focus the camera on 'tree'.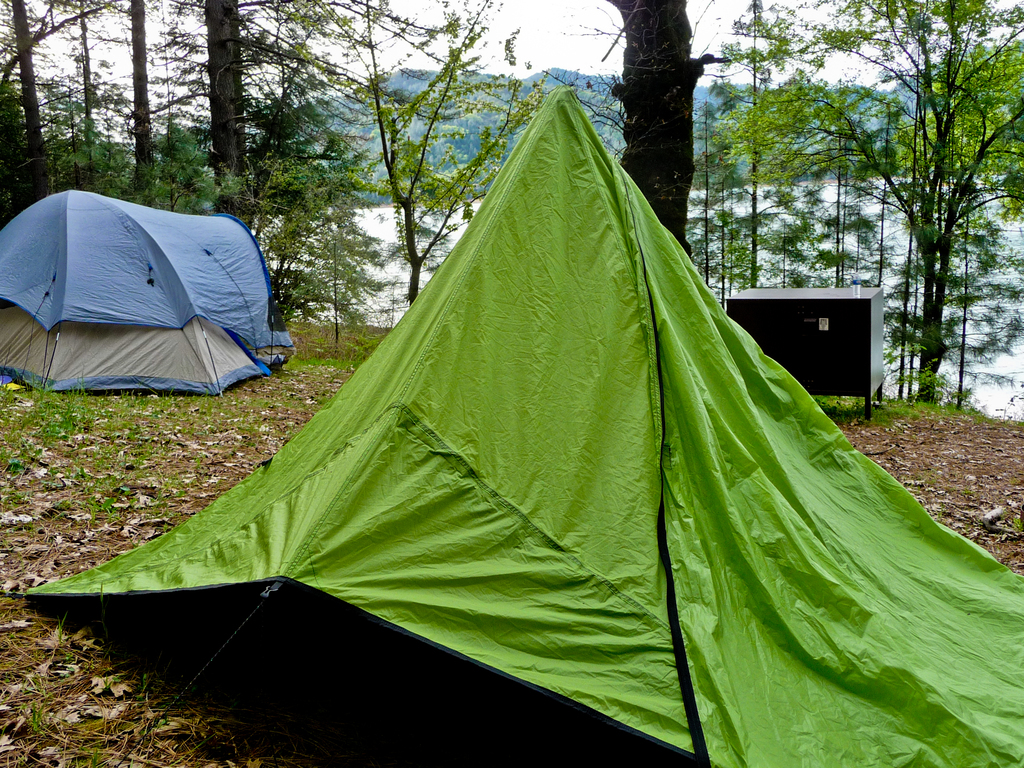
Focus region: crop(588, 0, 695, 257).
